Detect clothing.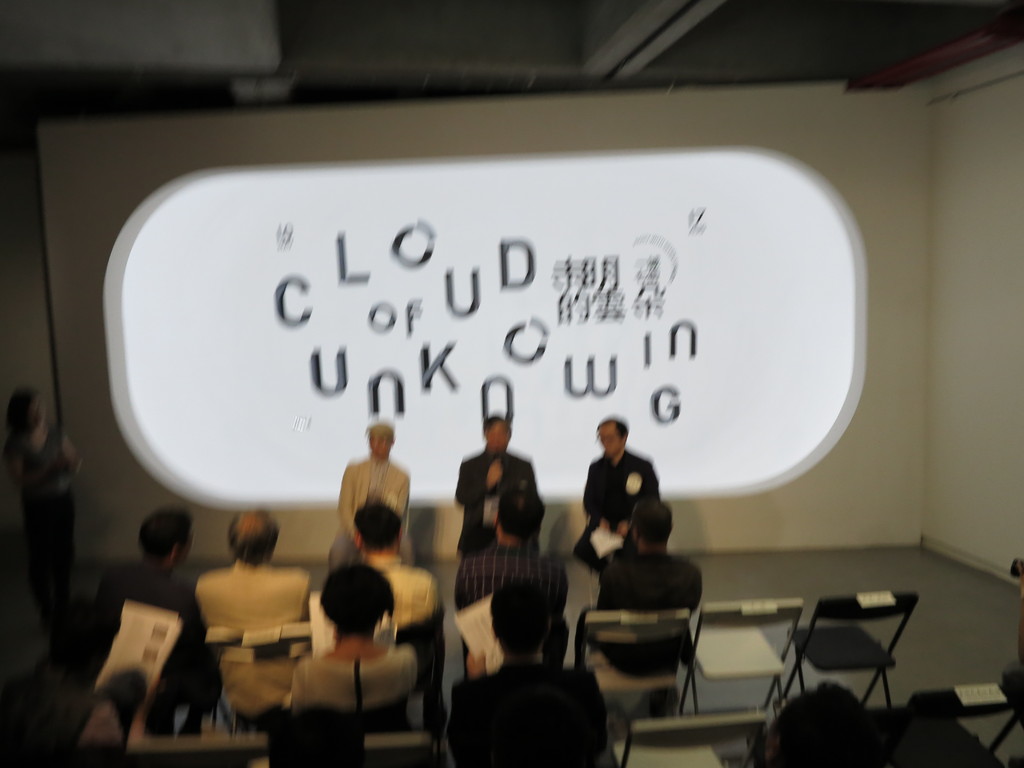
Detected at BBox(458, 541, 575, 662).
